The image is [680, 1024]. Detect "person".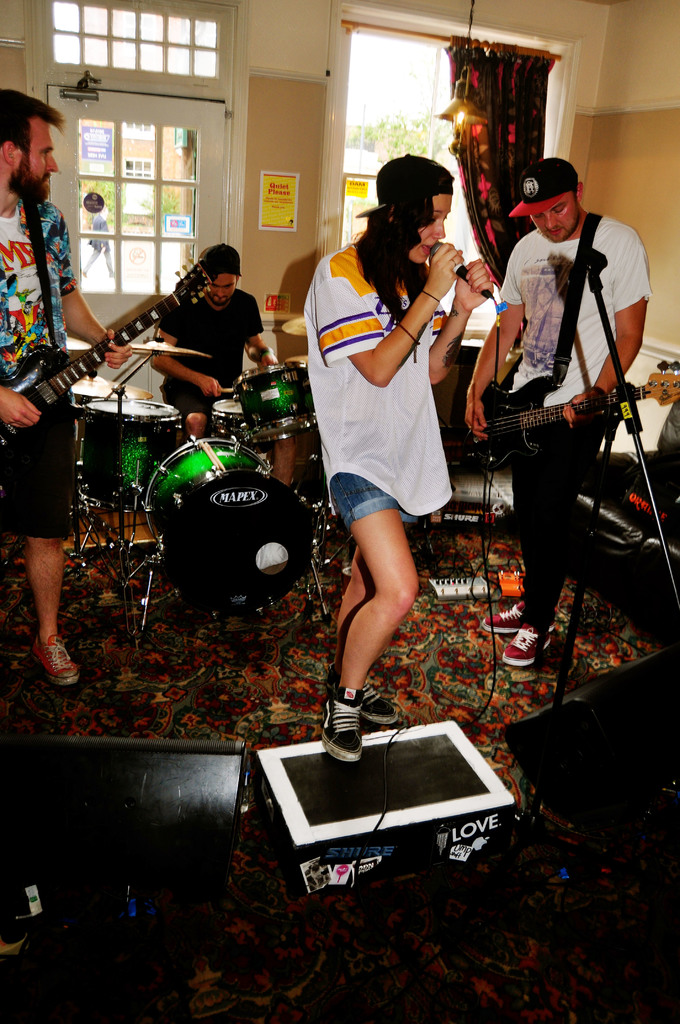
Detection: locate(0, 88, 135, 689).
